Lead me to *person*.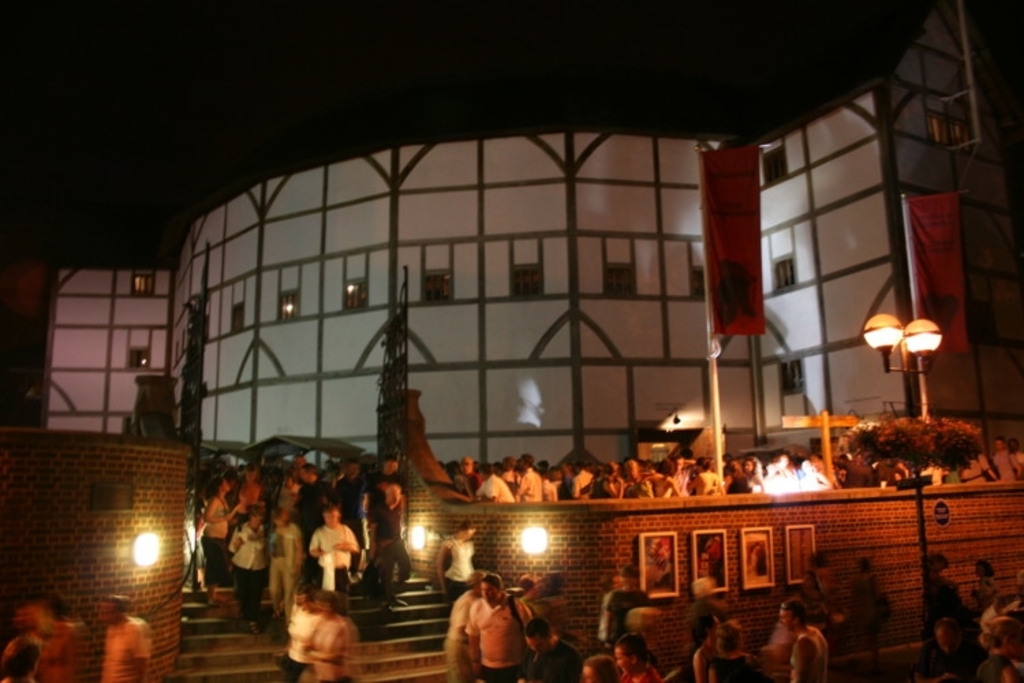
Lead to [left=539, top=464, right=561, bottom=503].
